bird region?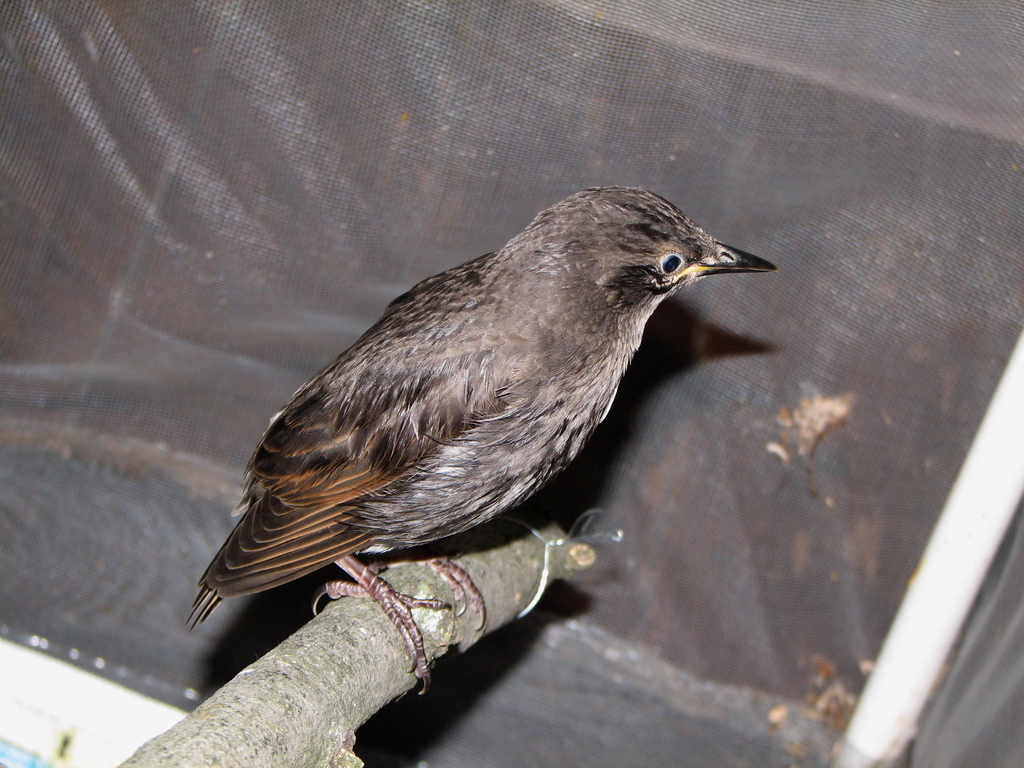
[left=156, top=200, right=783, bottom=649]
